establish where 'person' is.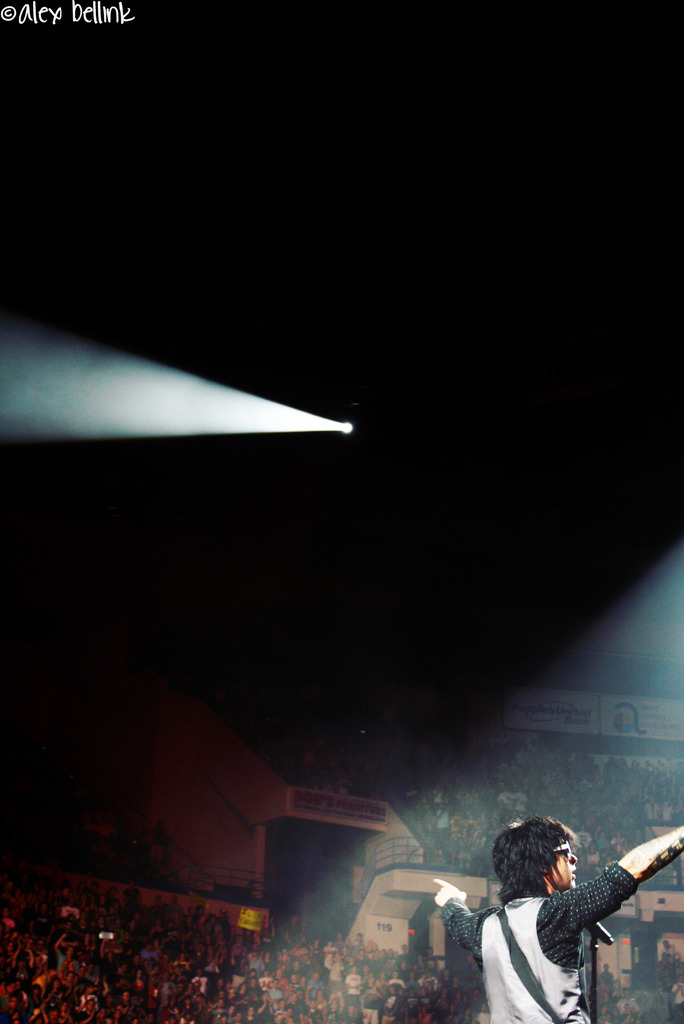
Established at 453,831,653,1023.
